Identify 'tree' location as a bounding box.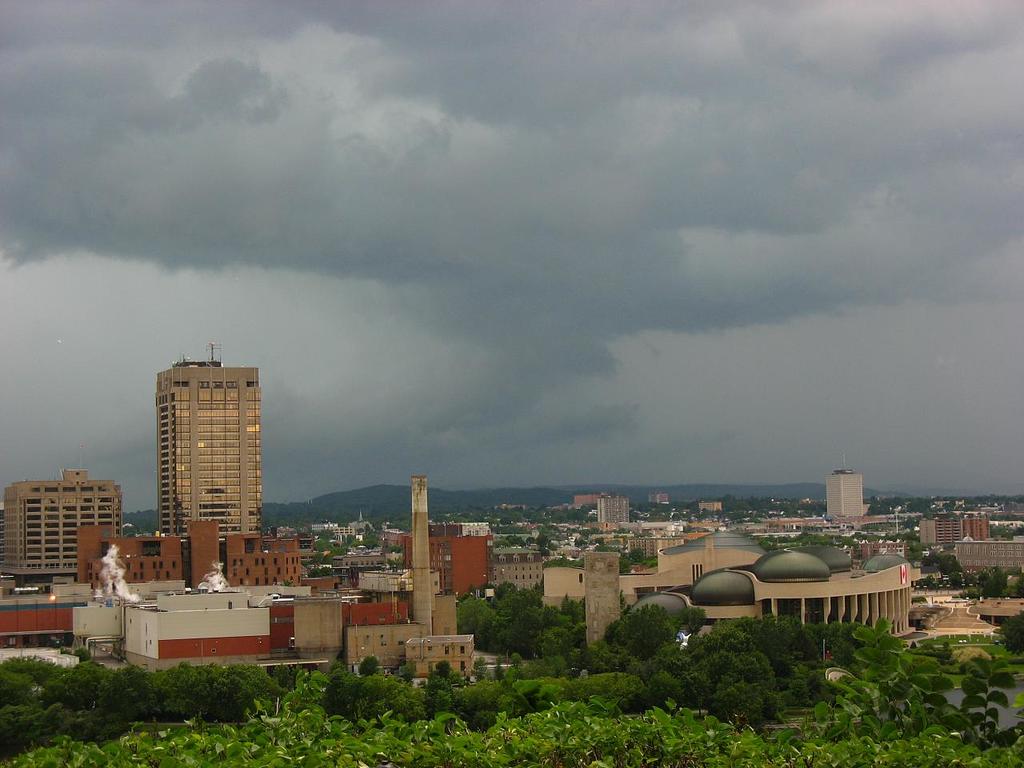
(989,613,1023,661).
